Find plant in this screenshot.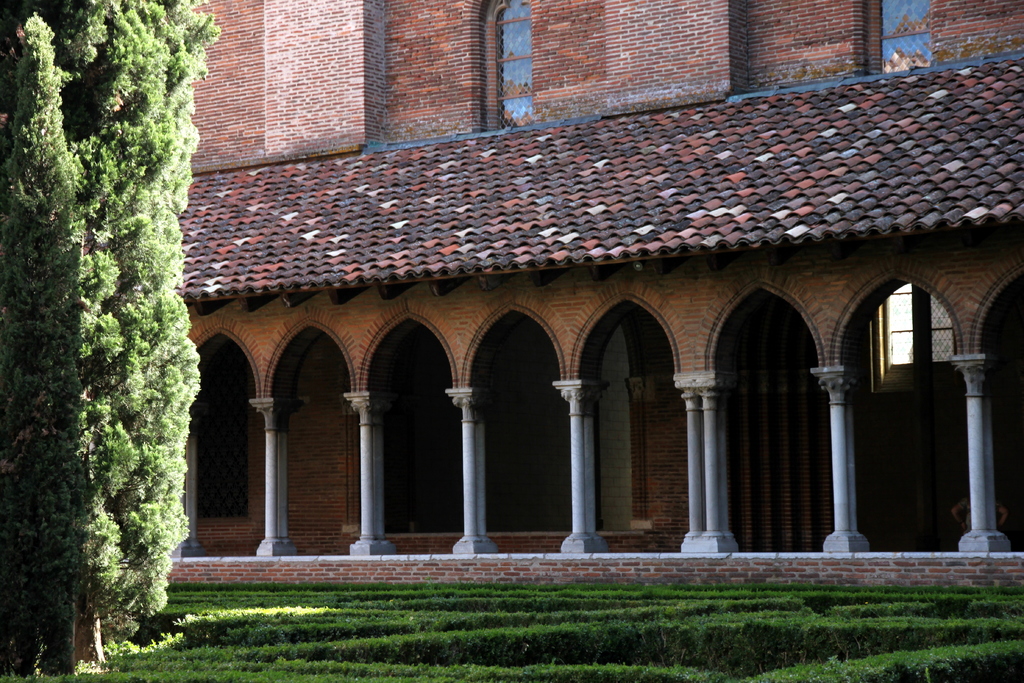
The bounding box for plant is <region>21, 11, 227, 651</region>.
